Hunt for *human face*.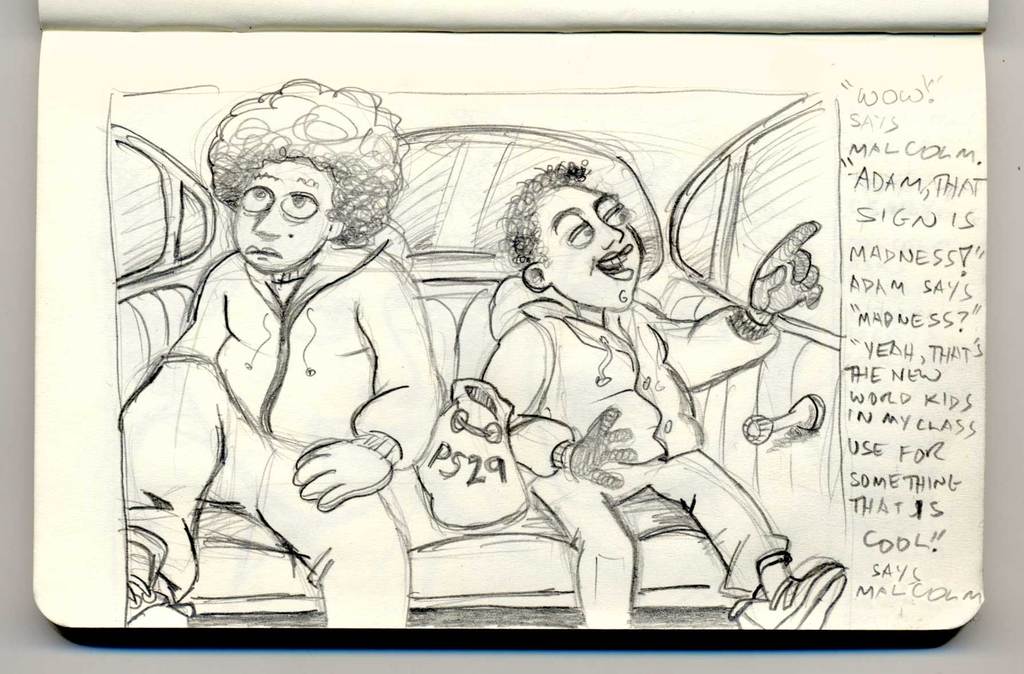
Hunted down at x1=232, y1=161, x2=343, y2=267.
